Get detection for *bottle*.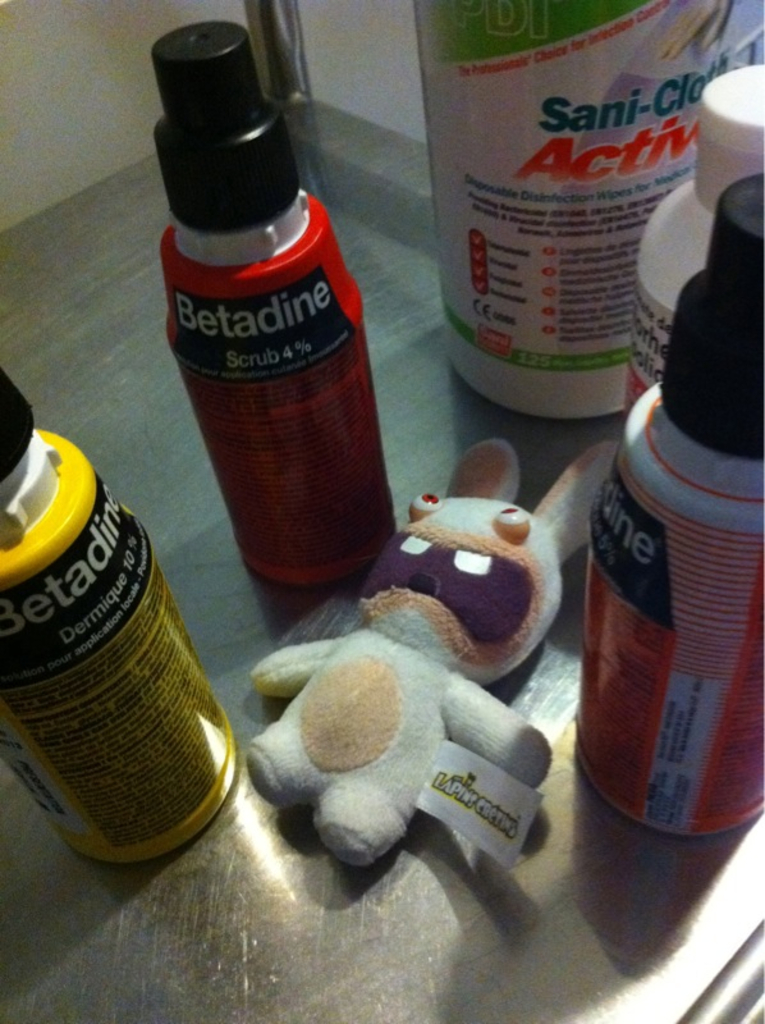
Detection: BBox(617, 60, 764, 408).
